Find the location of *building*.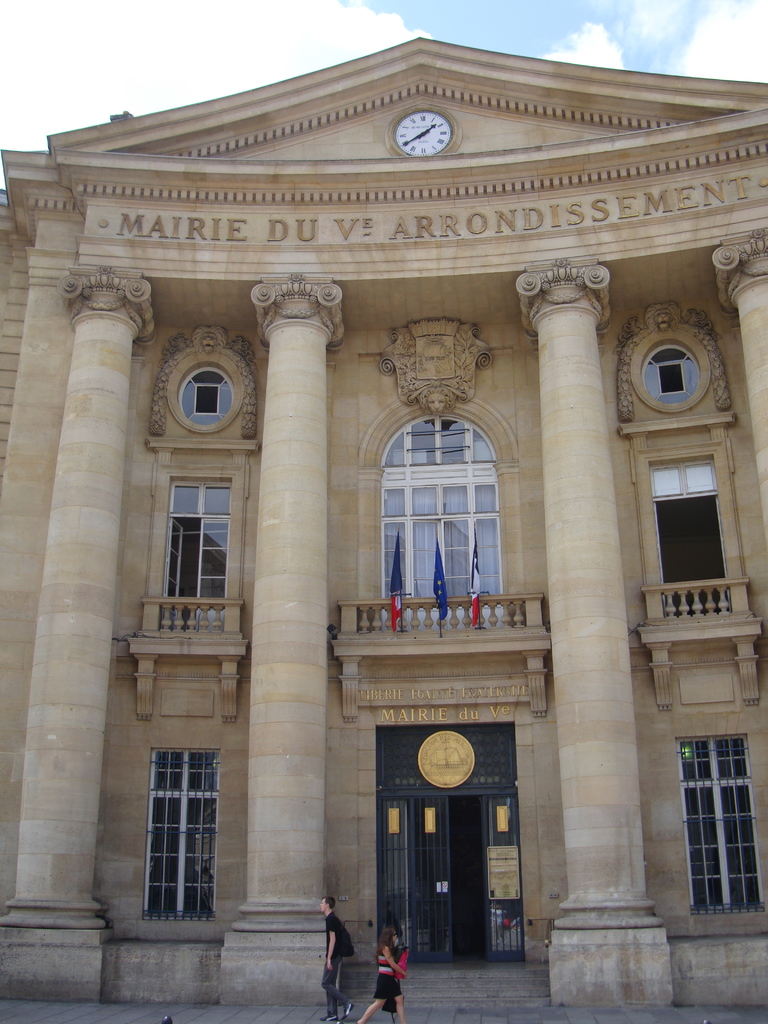
Location: pyautogui.locateOnScreen(0, 40, 767, 1009).
